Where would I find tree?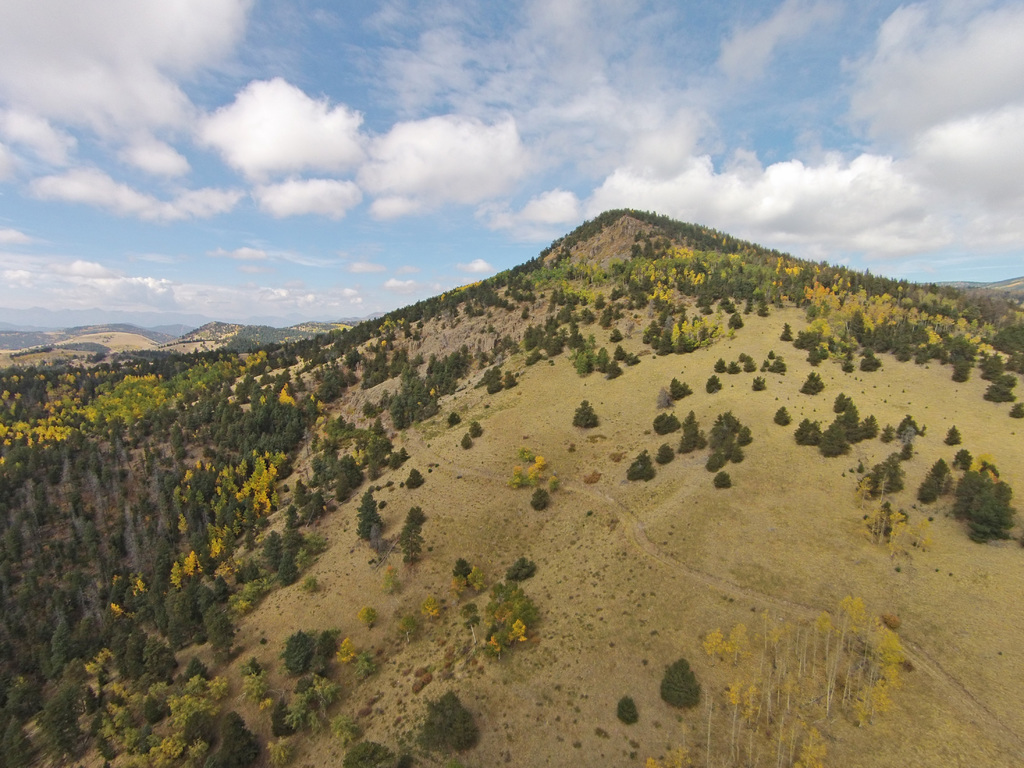
At (left=950, top=443, right=972, bottom=470).
